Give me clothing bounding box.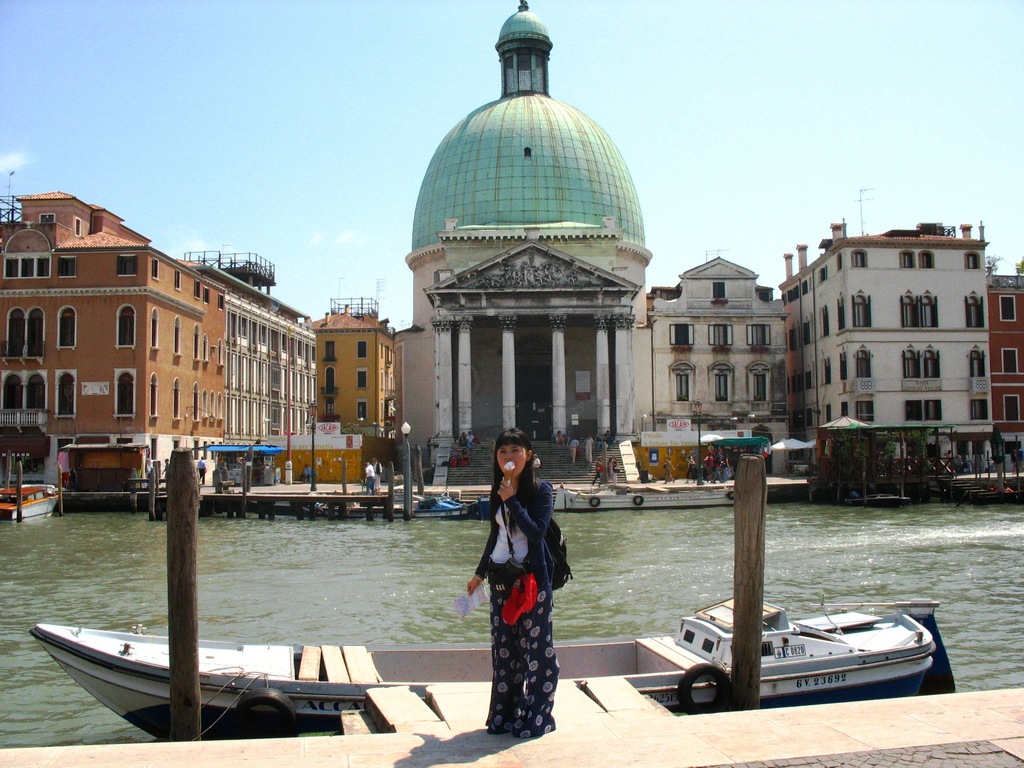
pyautogui.locateOnScreen(468, 436, 474, 445).
